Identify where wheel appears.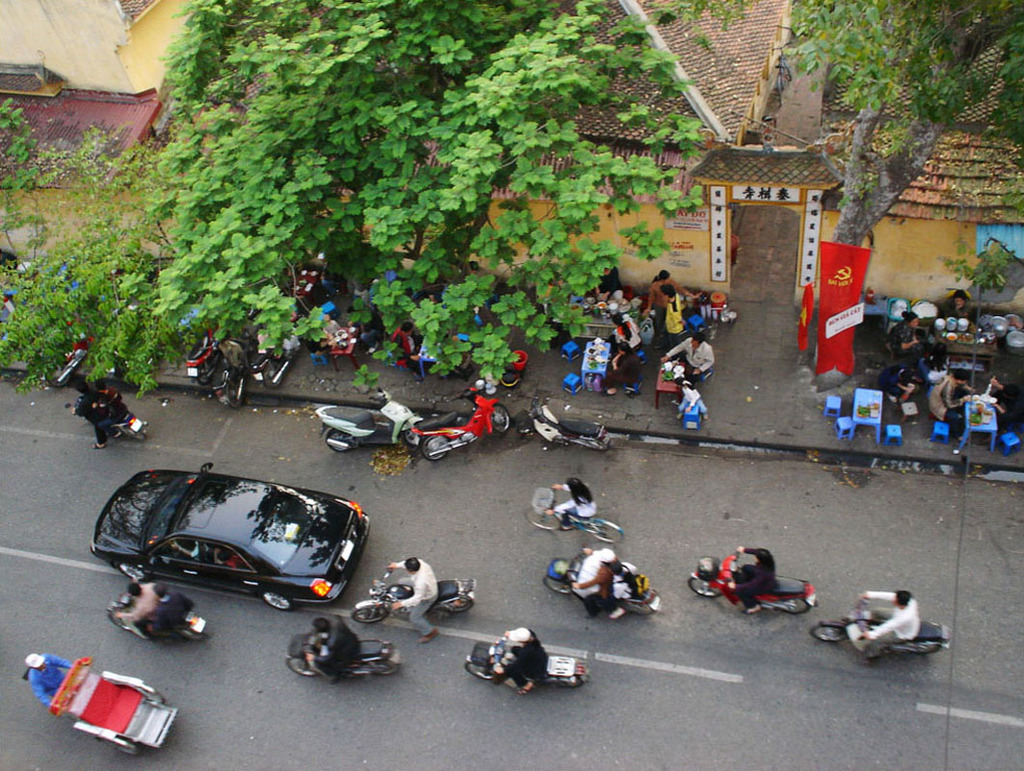
Appears at left=196, top=362, right=214, bottom=385.
